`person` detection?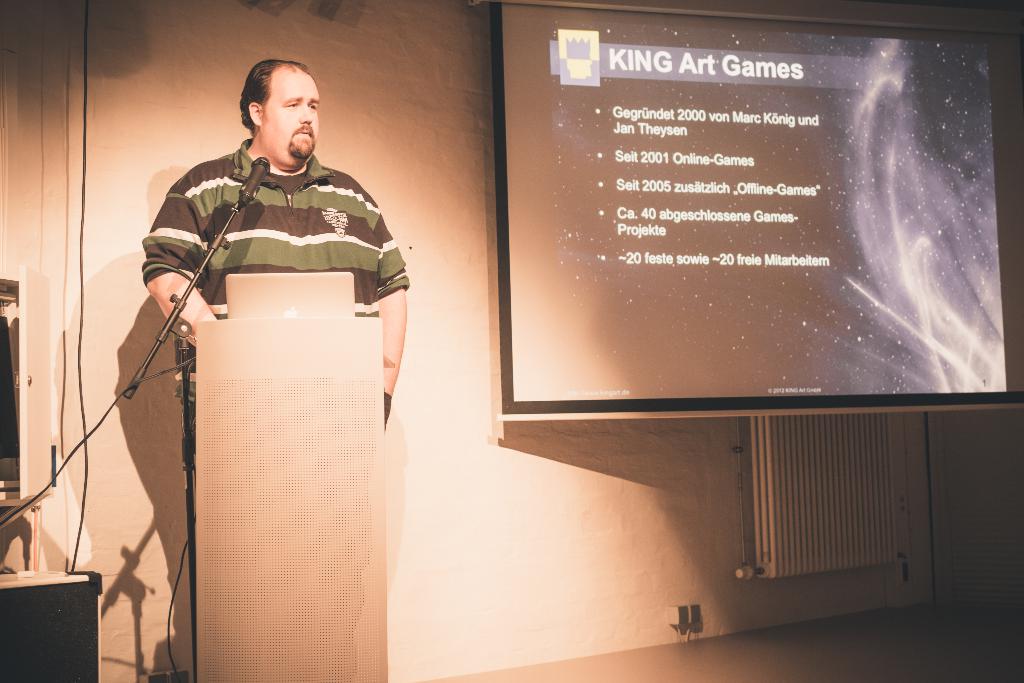
Rect(141, 58, 411, 429)
